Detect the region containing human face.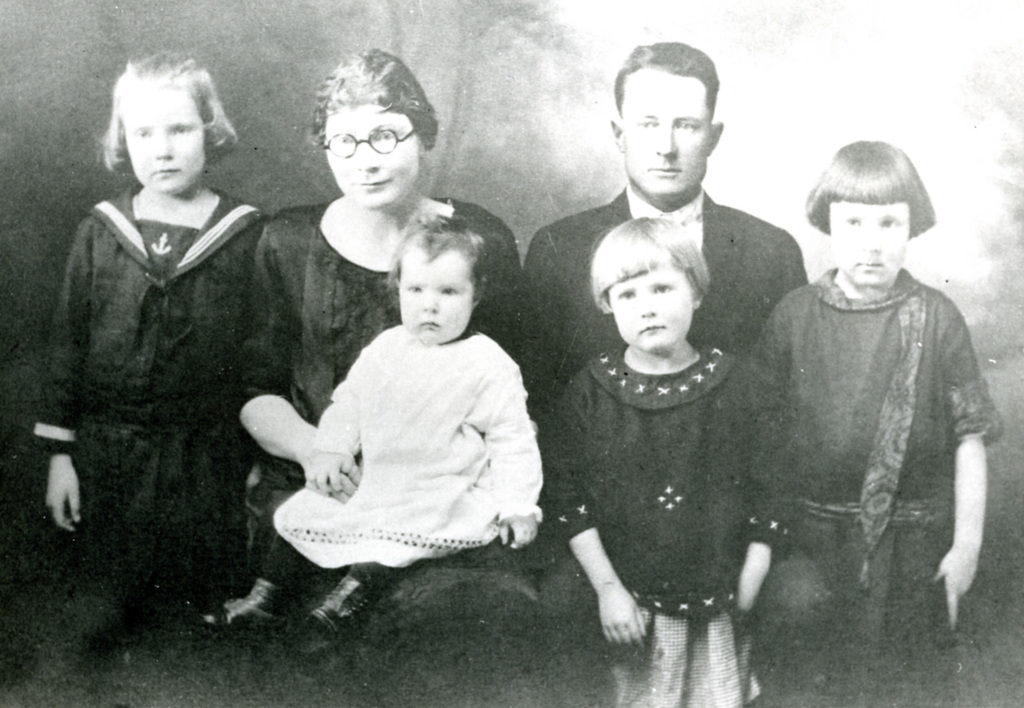
(left=399, top=246, right=474, bottom=346).
